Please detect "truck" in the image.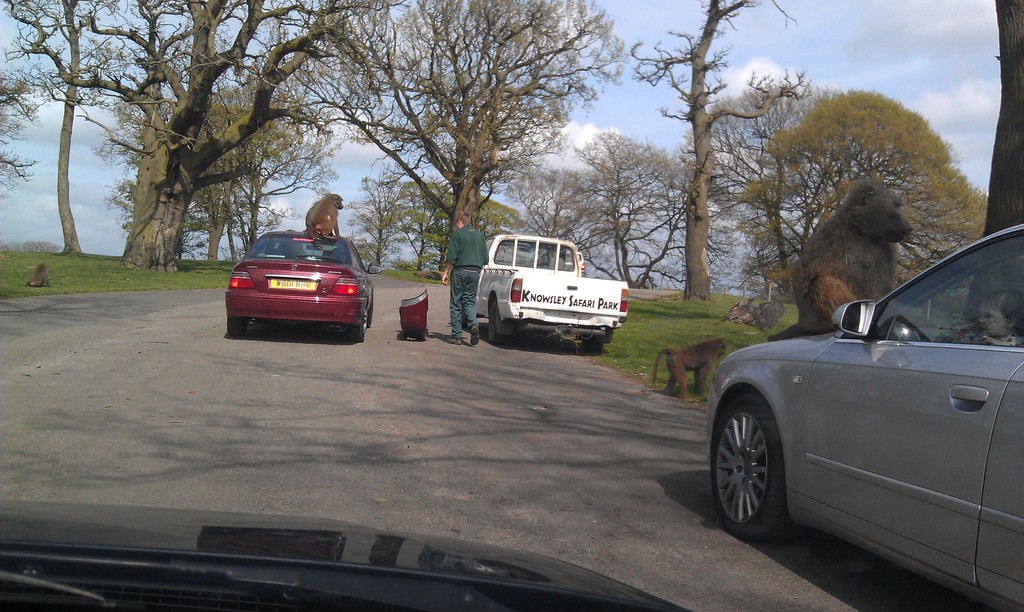
[x1=465, y1=233, x2=634, y2=354].
